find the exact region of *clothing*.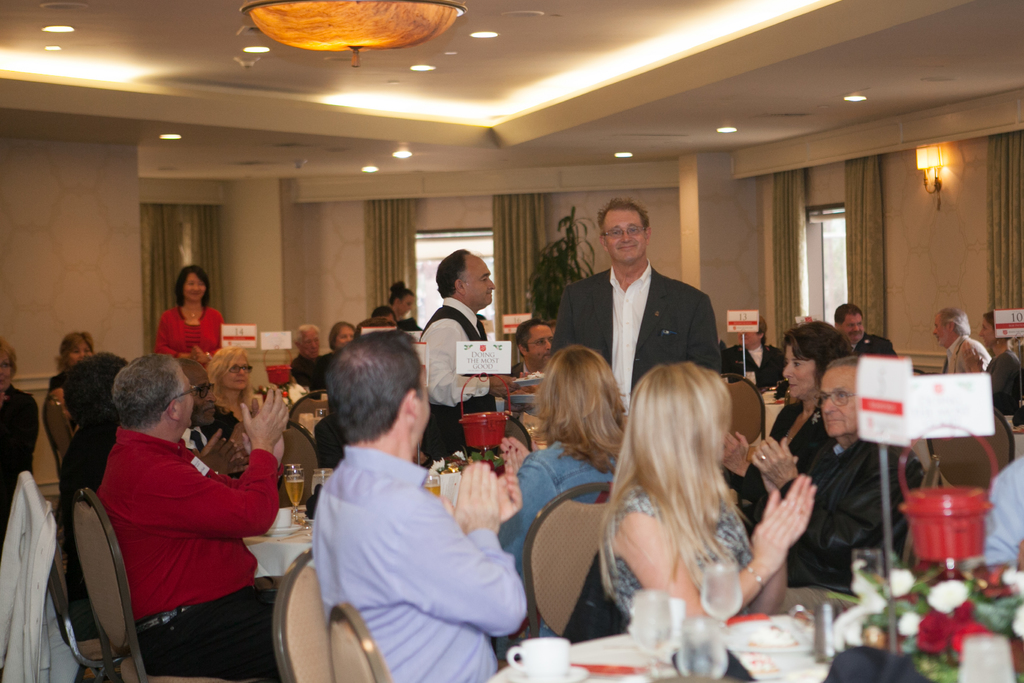
Exact region: bbox=[942, 333, 986, 377].
